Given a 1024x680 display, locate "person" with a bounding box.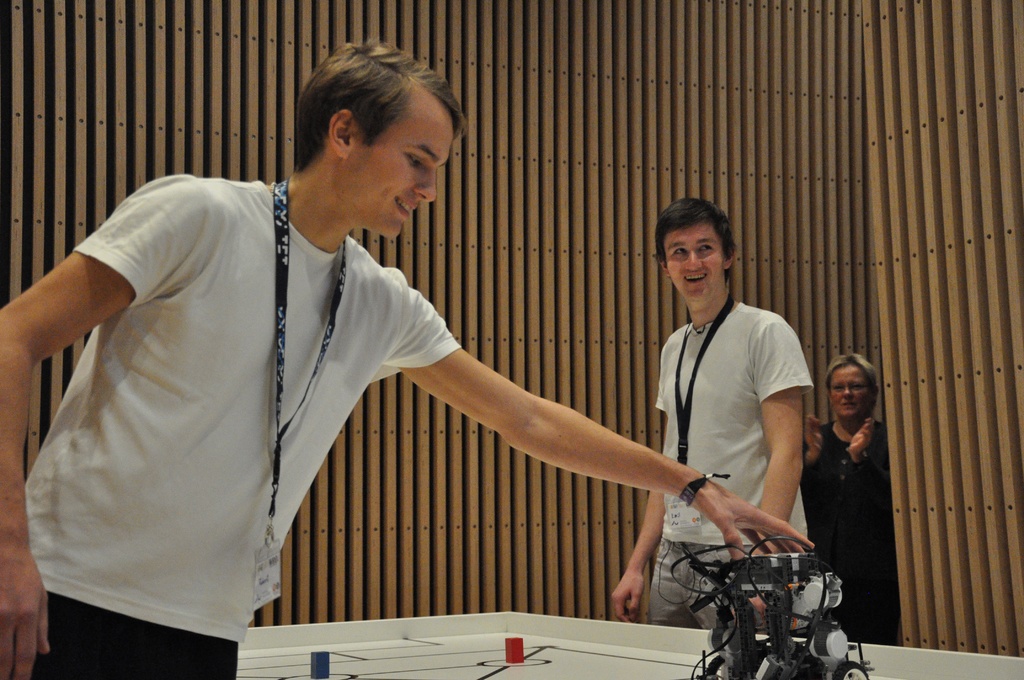
Located: 0:36:819:679.
